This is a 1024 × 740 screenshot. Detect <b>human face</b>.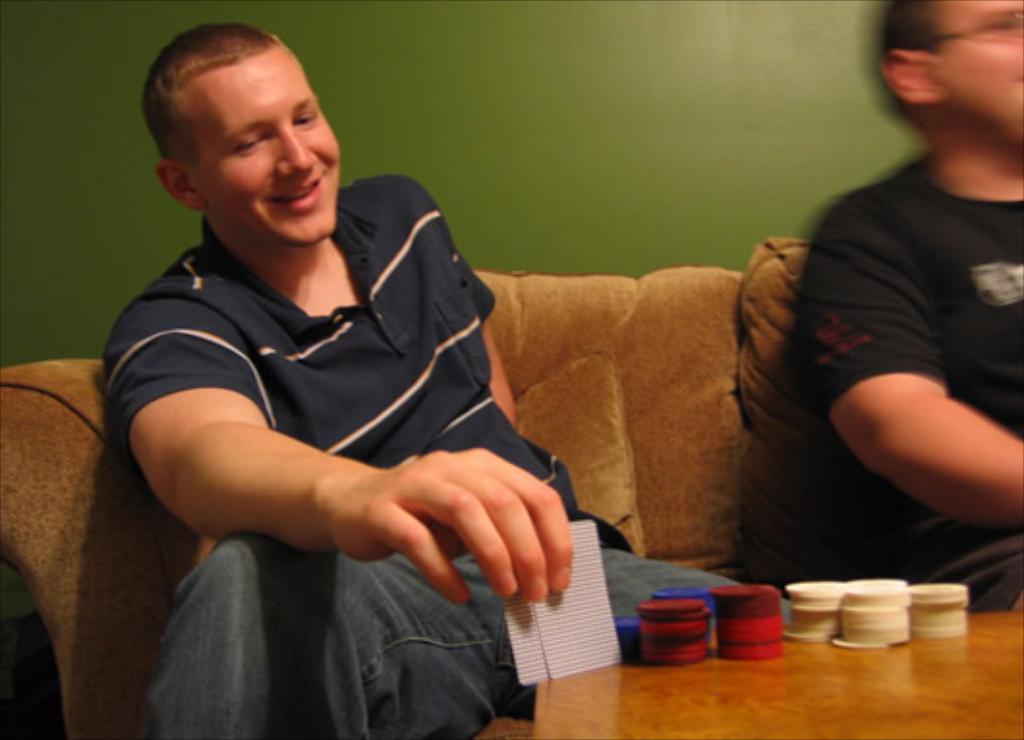
168, 44, 342, 245.
